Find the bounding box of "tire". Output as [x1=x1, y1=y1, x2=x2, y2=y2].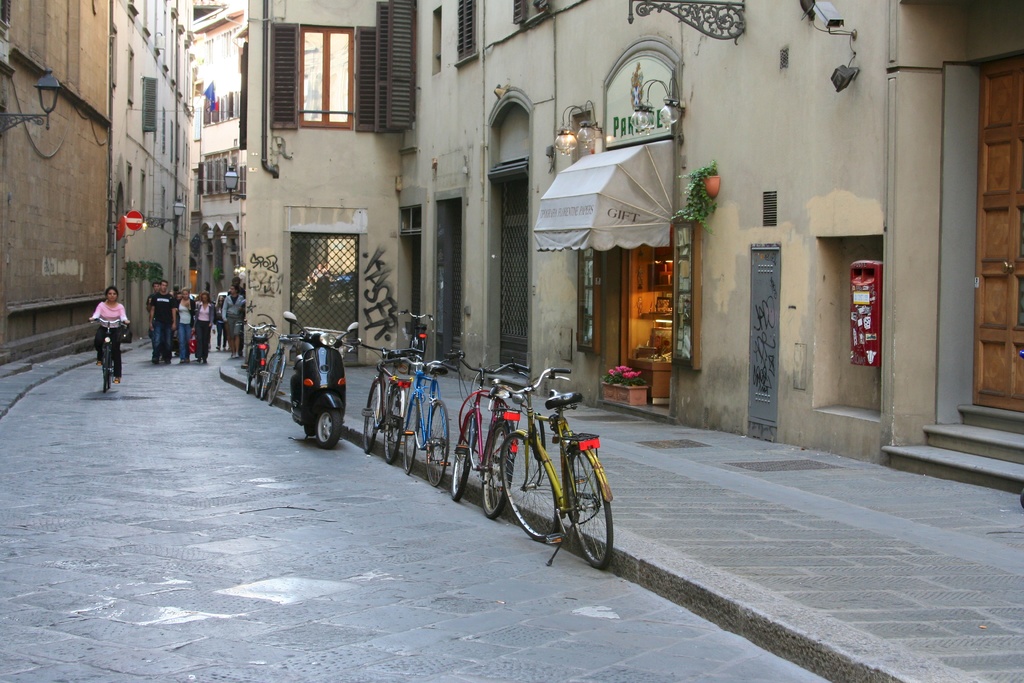
[x1=486, y1=418, x2=515, y2=518].
